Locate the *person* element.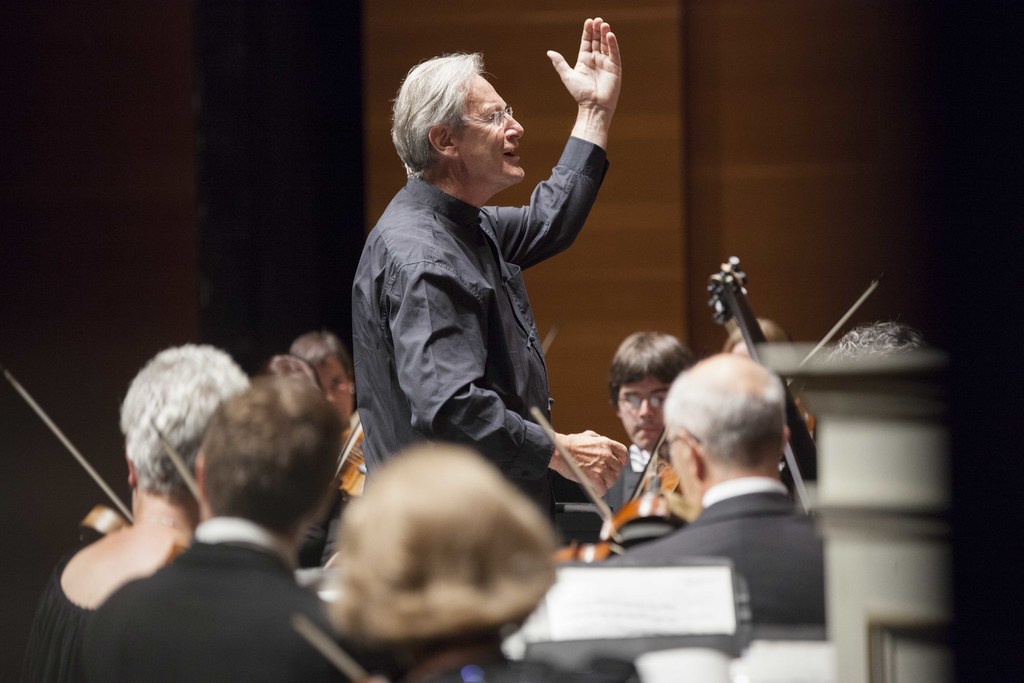
Element bbox: Rect(14, 339, 254, 675).
